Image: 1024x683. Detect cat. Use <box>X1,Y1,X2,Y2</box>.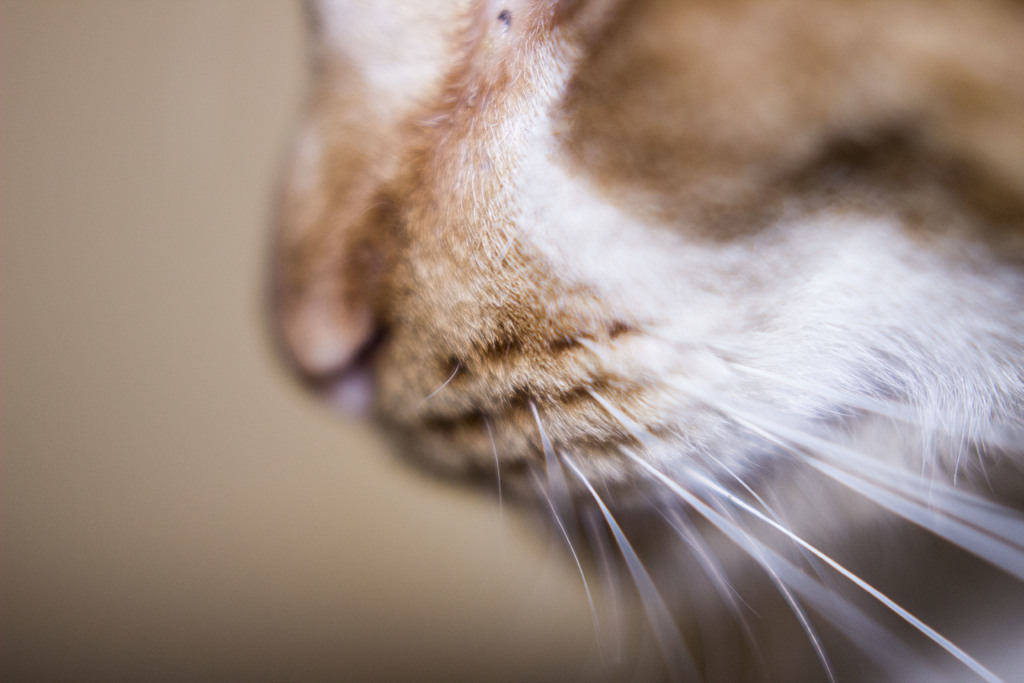
<box>257,0,1023,682</box>.
